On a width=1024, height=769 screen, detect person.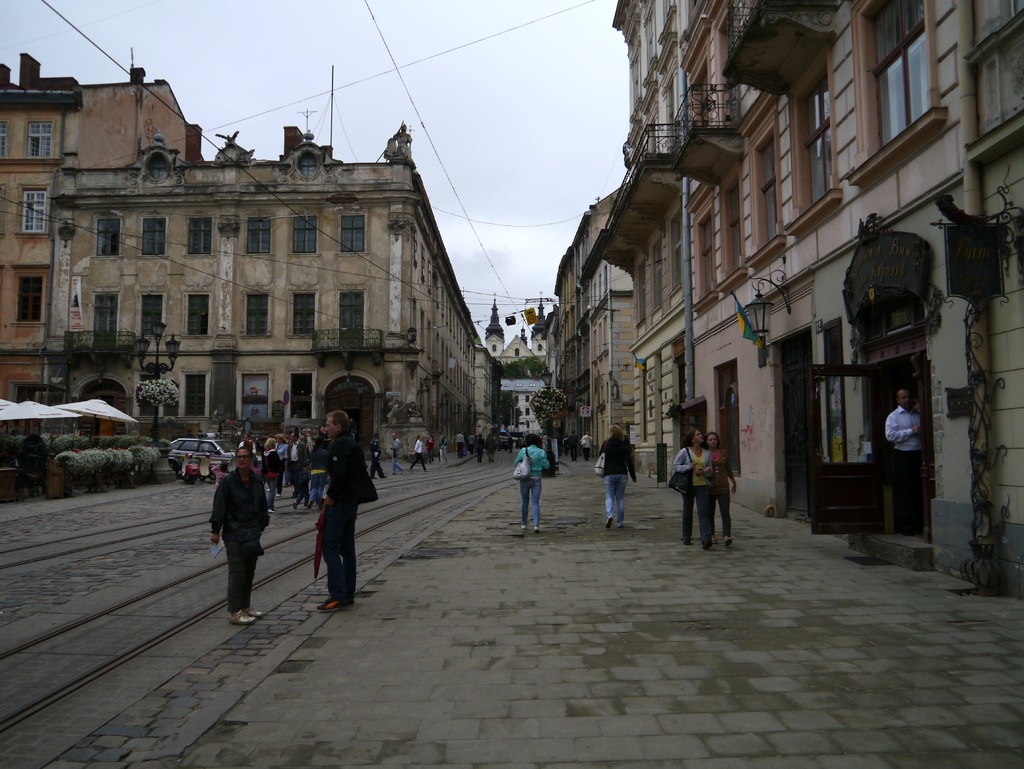
(left=669, top=425, right=716, bottom=549).
